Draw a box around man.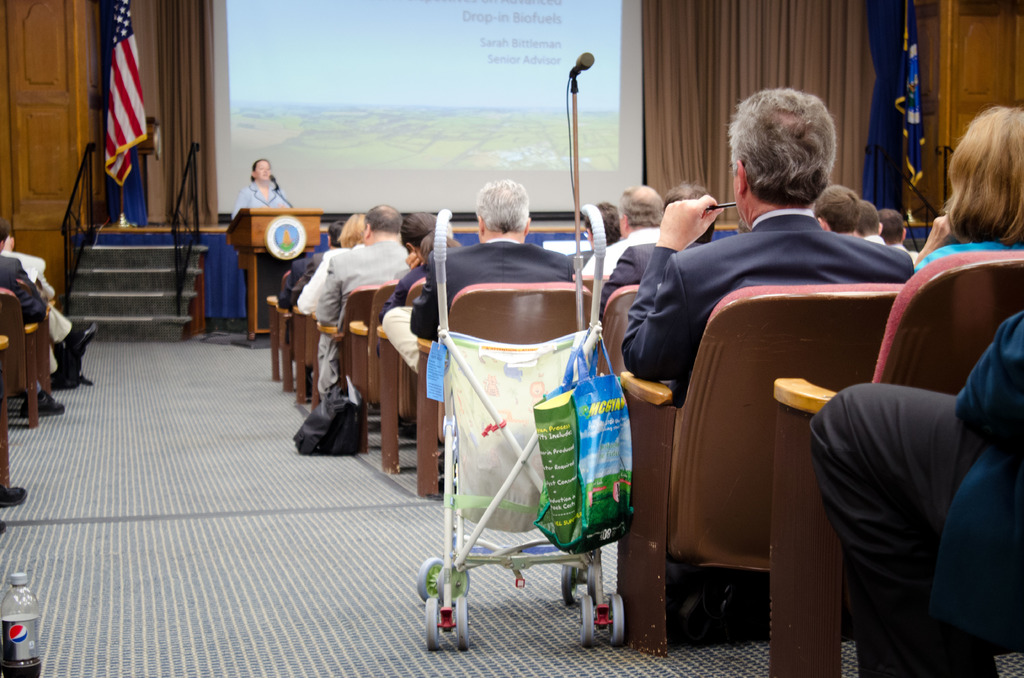
[left=0, top=227, right=47, bottom=325].
